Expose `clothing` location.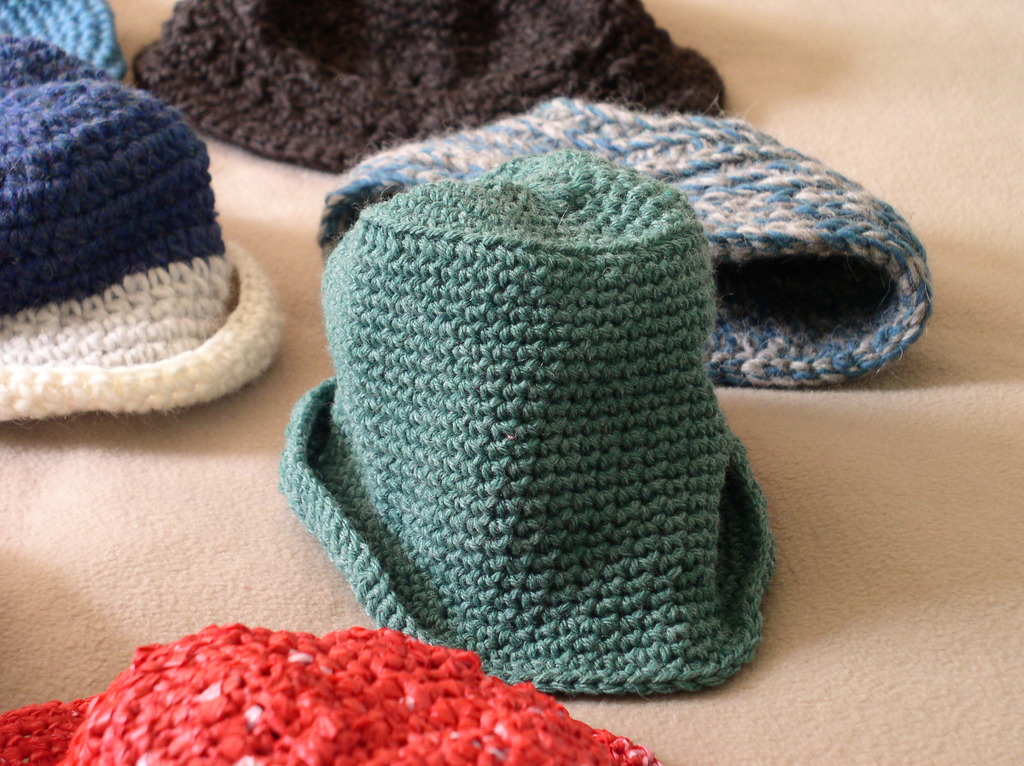
Exposed at <bbox>0, 621, 668, 765</bbox>.
